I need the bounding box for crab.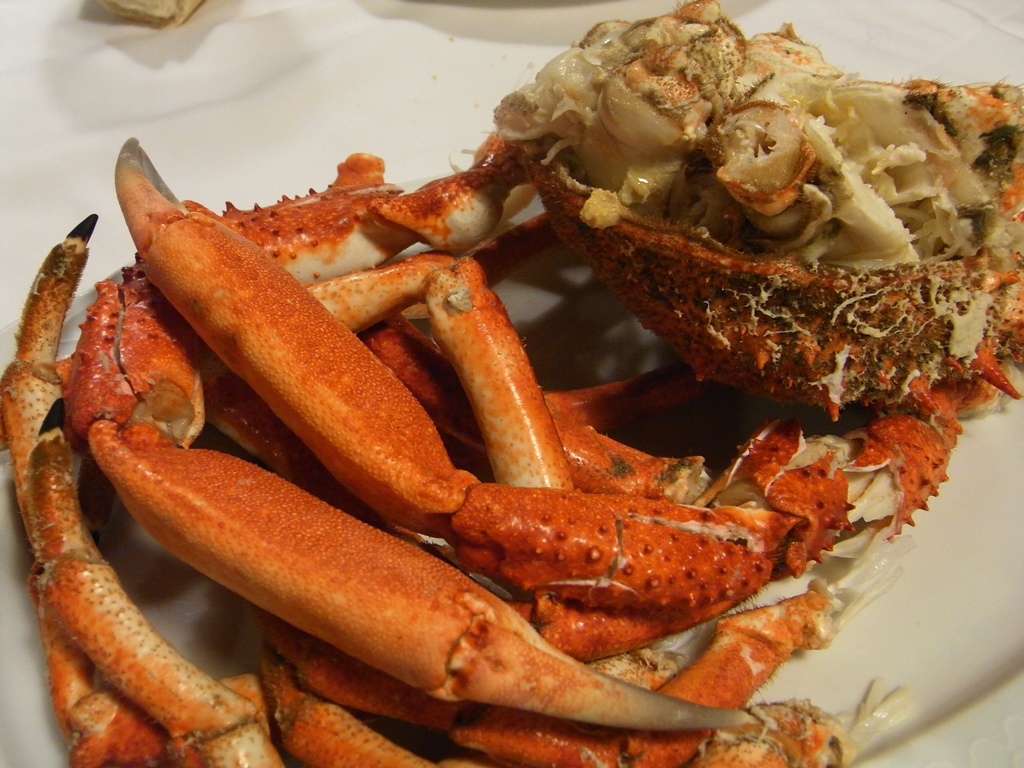
Here it is: region(0, 0, 1017, 767).
